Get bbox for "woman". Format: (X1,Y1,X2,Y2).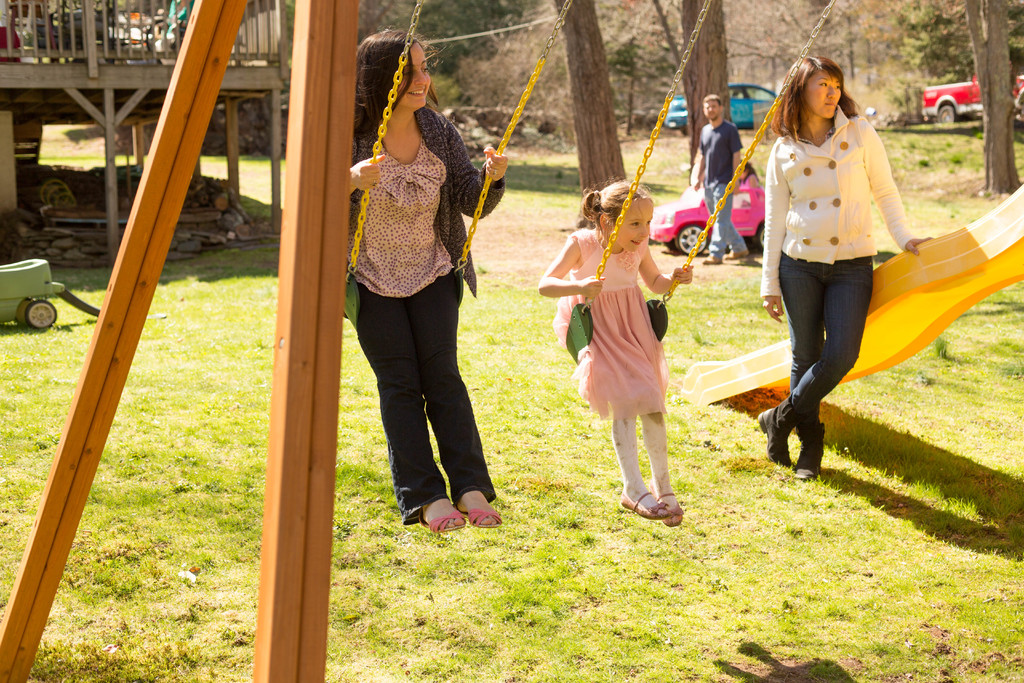
(758,53,933,477).
